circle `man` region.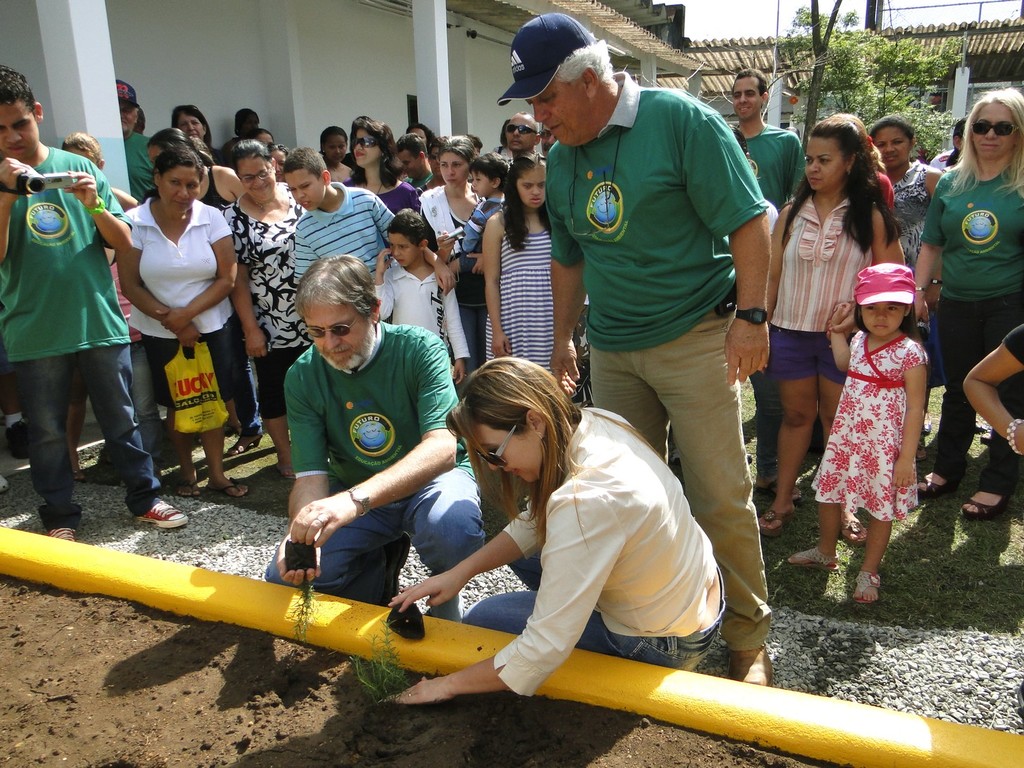
Region: {"left": 0, "top": 64, "right": 191, "bottom": 546}.
